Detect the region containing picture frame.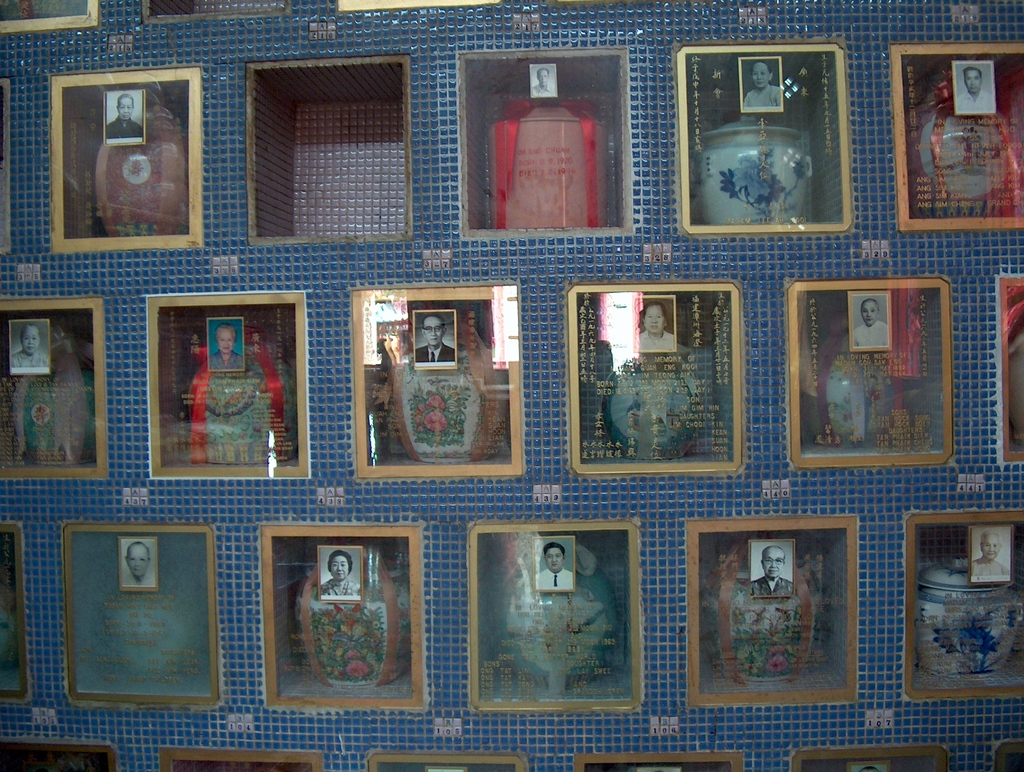
Rect(789, 279, 941, 466).
